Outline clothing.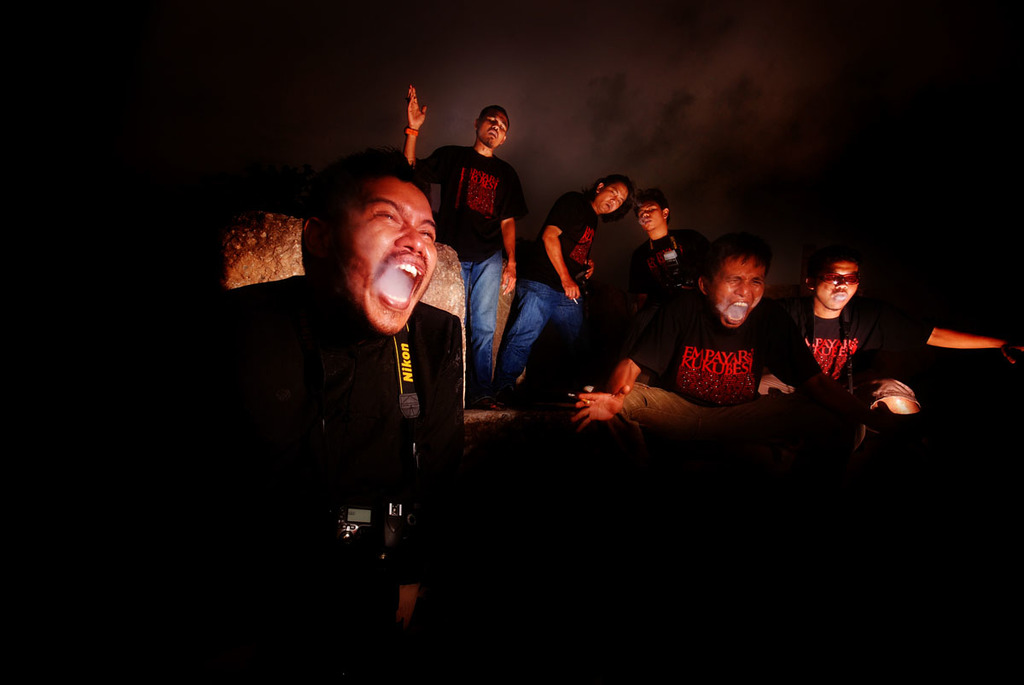
Outline: l=230, t=274, r=463, b=579.
